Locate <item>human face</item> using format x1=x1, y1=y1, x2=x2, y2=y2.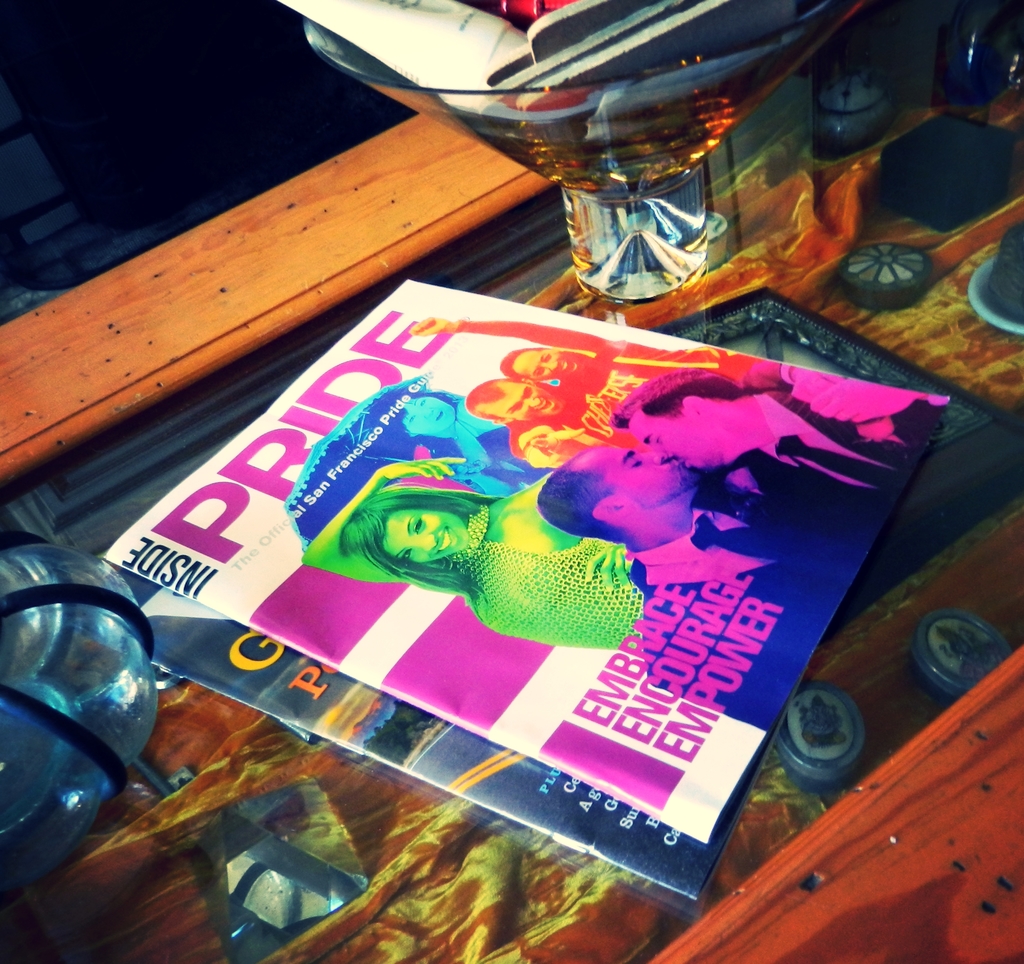
x1=411, y1=396, x2=459, y2=435.
